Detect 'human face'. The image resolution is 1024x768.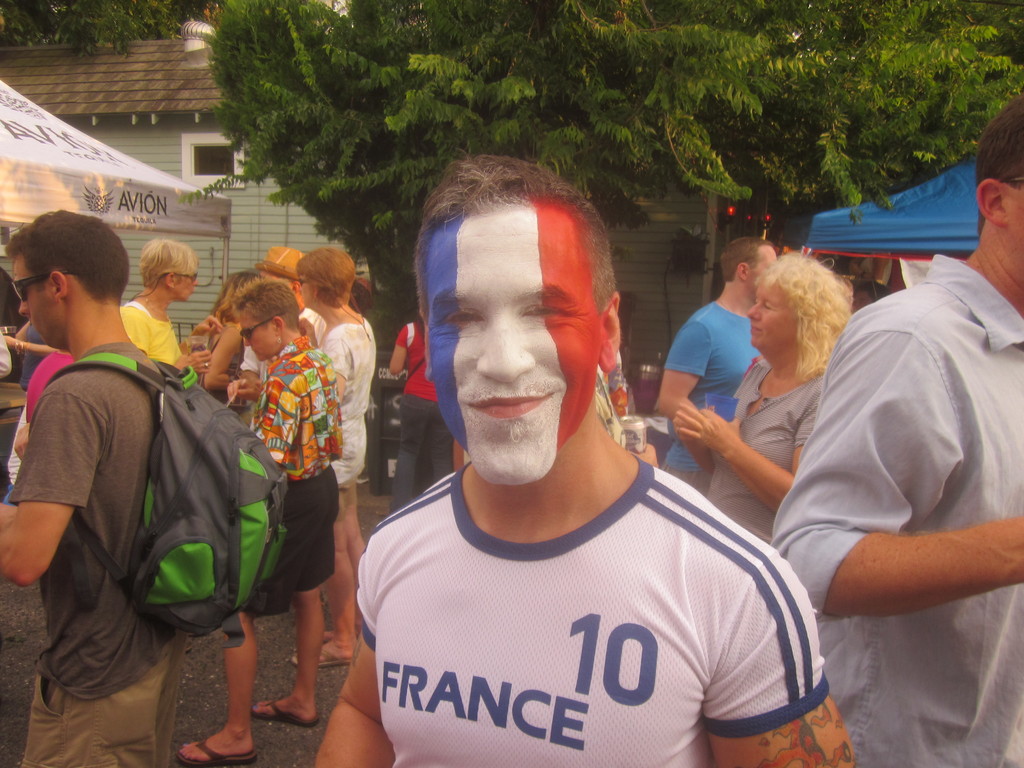
x1=299, y1=268, x2=311, y2=308.
